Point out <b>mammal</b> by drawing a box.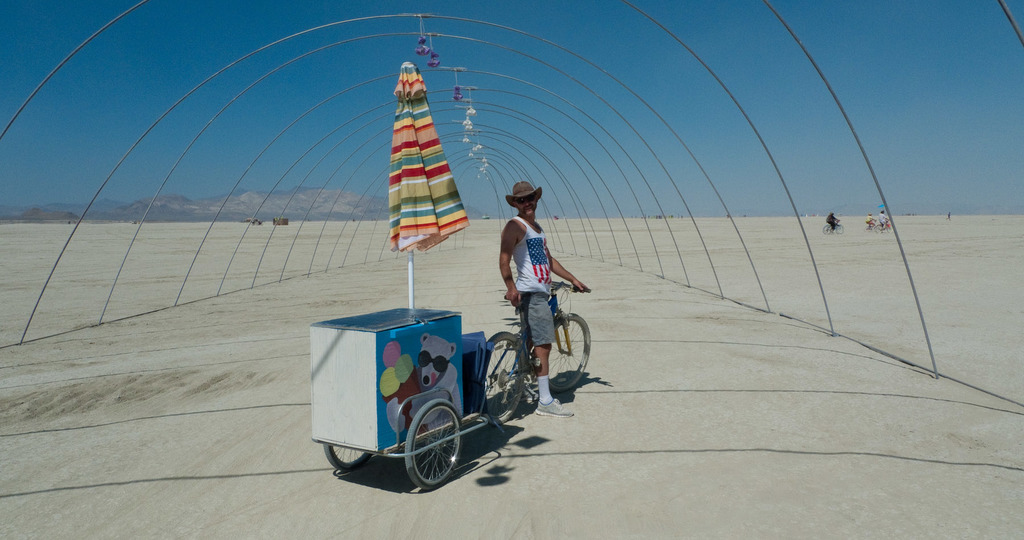
[left=669, top=215, right=670, bottom=218].
